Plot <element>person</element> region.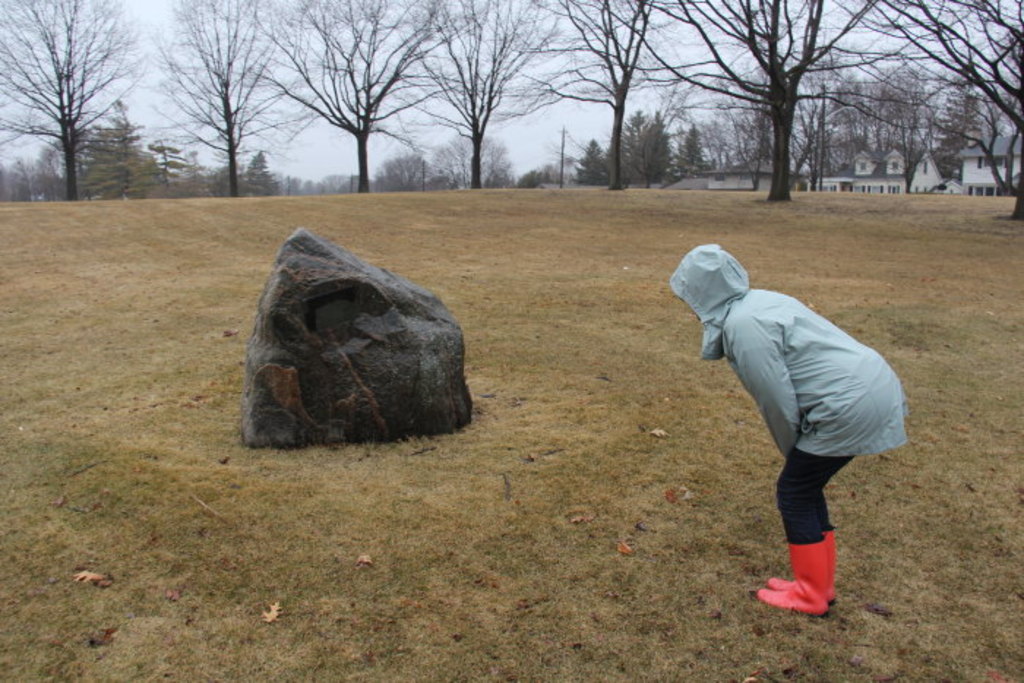
Plotted at (x1=670, y1=243, x2=911, y2=614).
